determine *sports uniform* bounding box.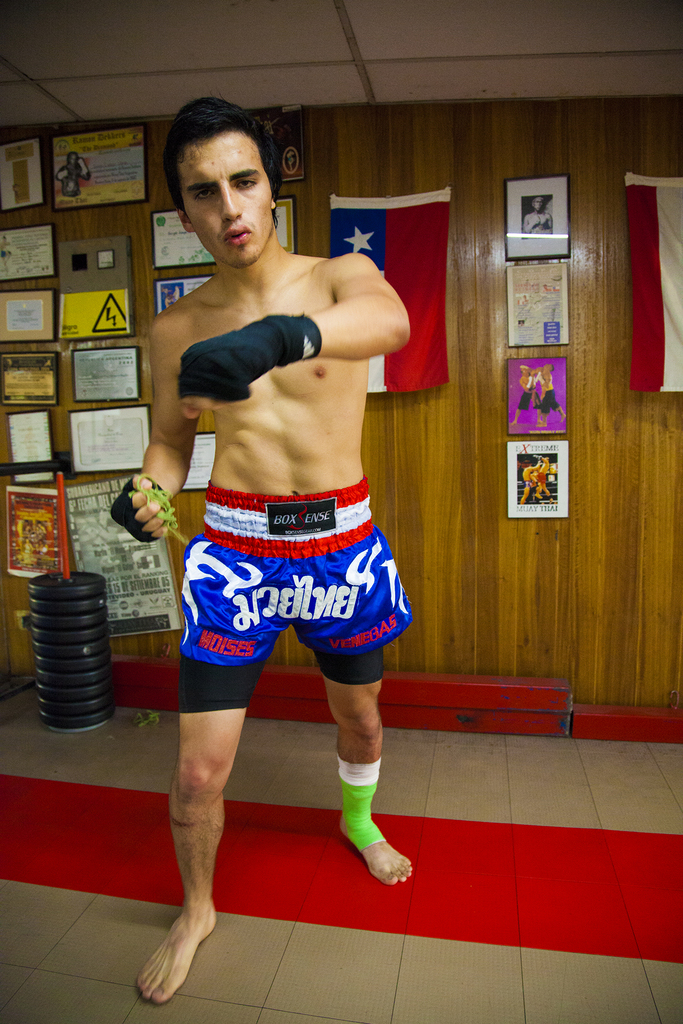
Determined: box(110, 313, 411, 854).
